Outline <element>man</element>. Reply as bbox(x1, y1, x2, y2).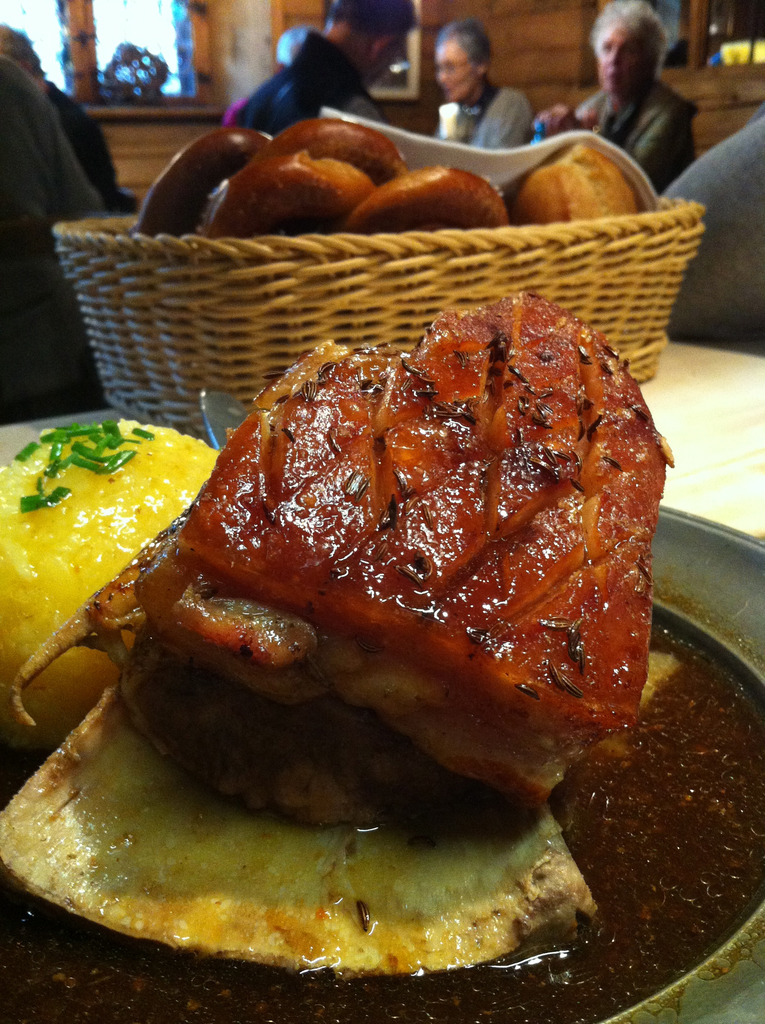
bbox(0, 26, 137, 216).
